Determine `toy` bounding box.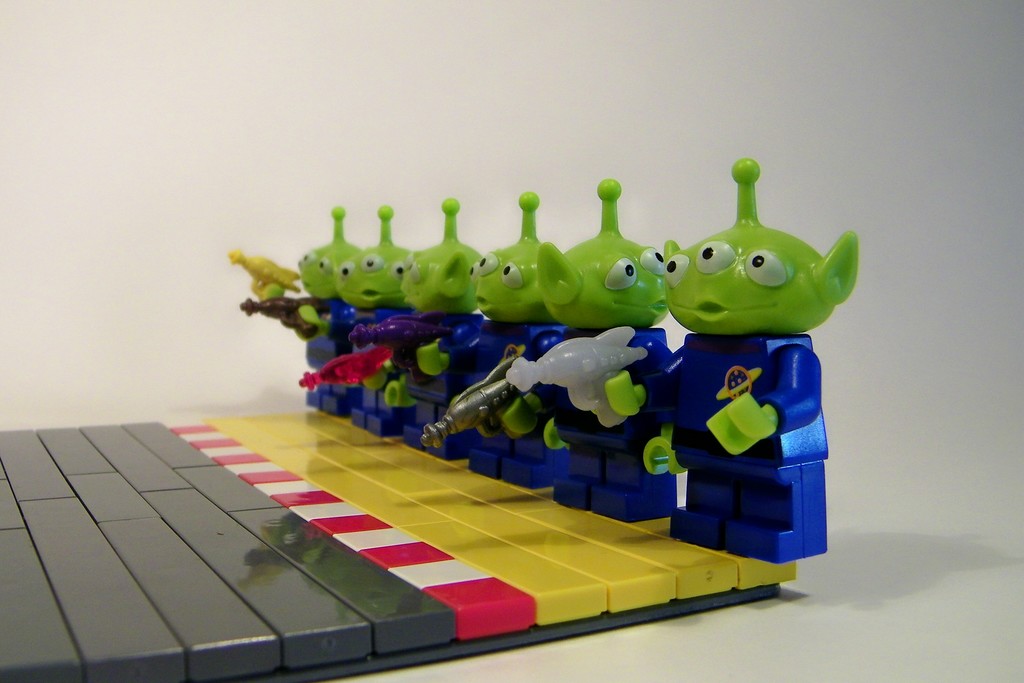
Determined: 493:138:884:565.
